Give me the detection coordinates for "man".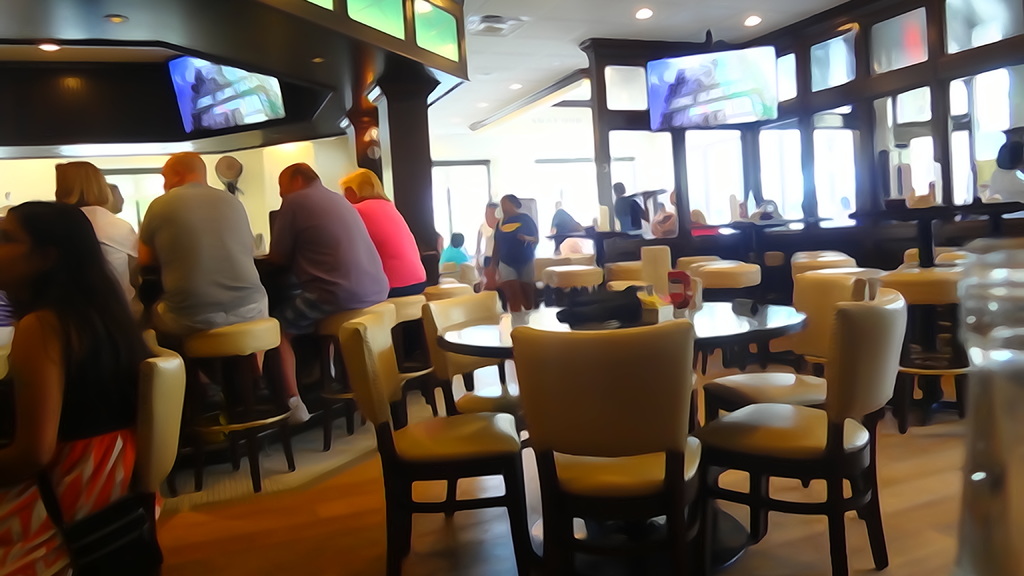
bbox=[275, 157, 390, 429].
